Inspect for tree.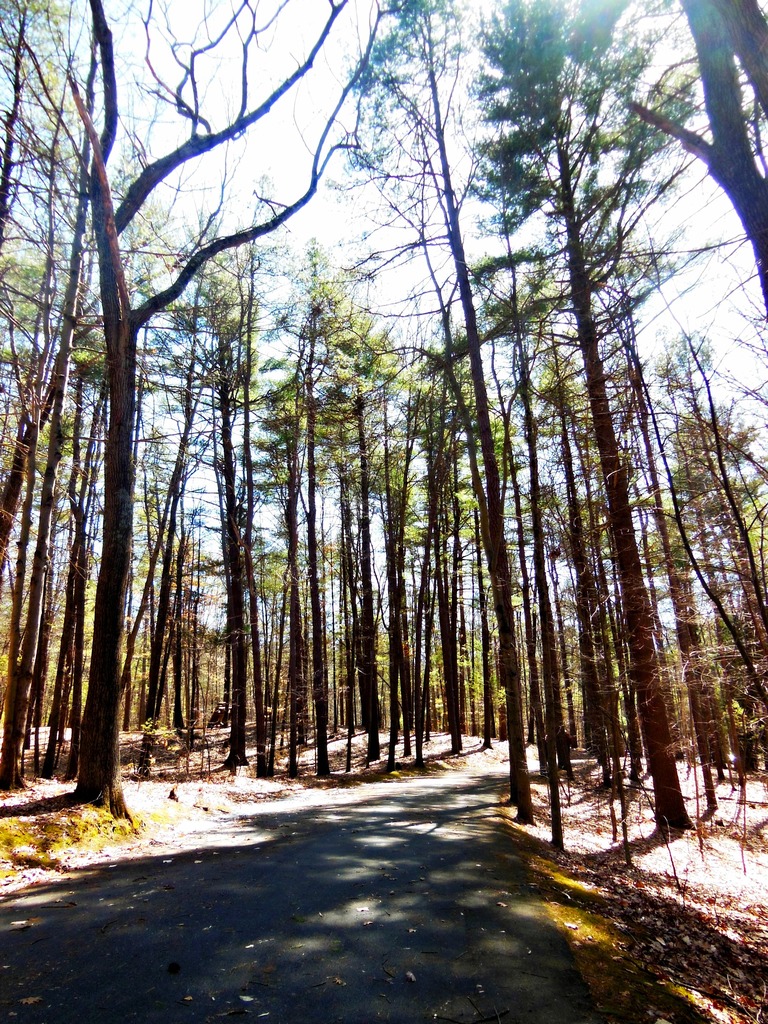
Inspection: left=463, top=6, right=692, bottom=834.
